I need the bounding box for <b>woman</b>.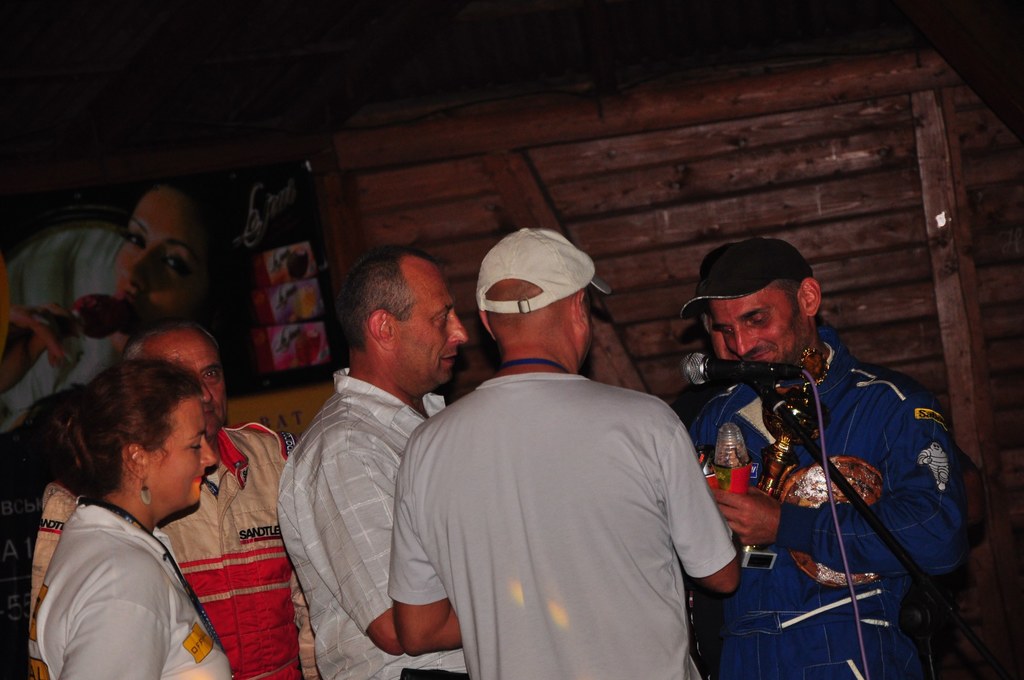
Here it is: select_region(0, 166, 250, 450).
